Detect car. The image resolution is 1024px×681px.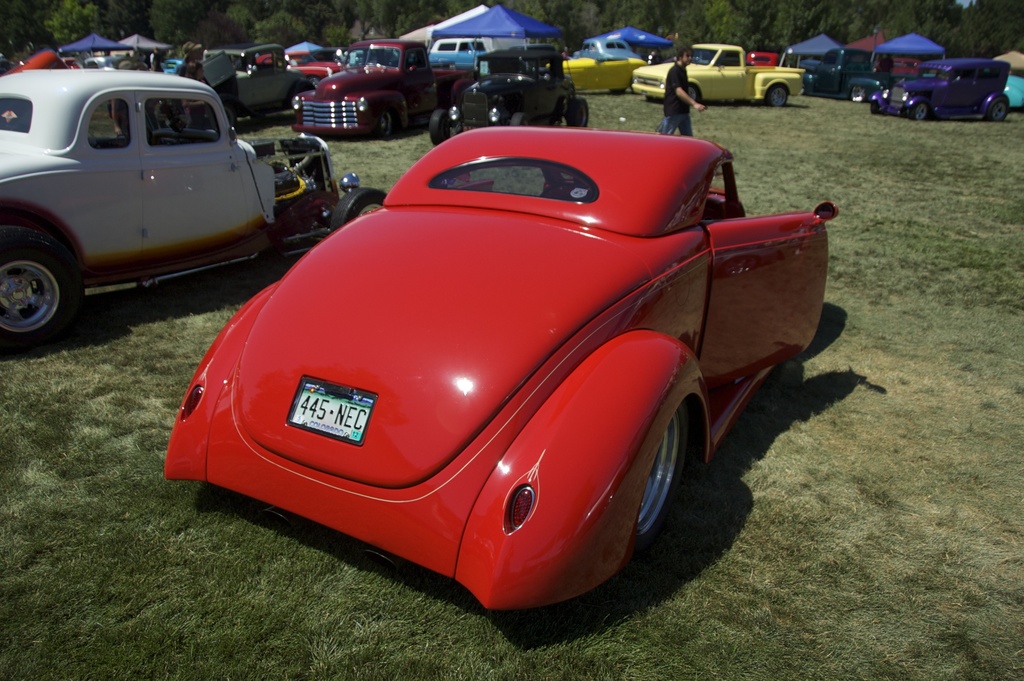
(0, 62, 383, 354).
